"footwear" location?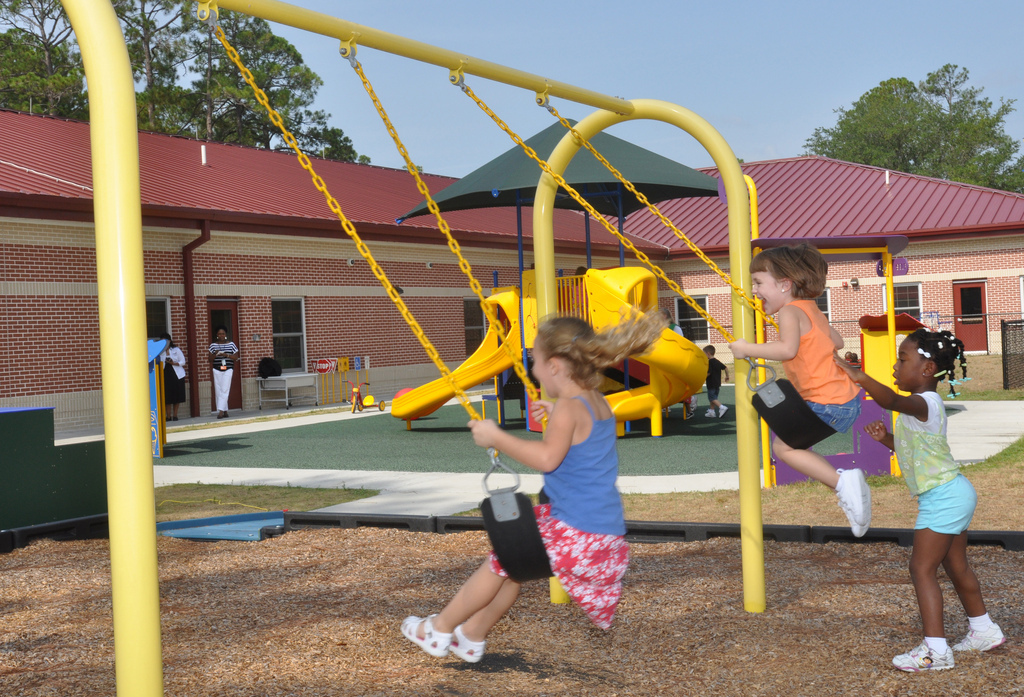
bbox=(175, 413, 180, 418)
